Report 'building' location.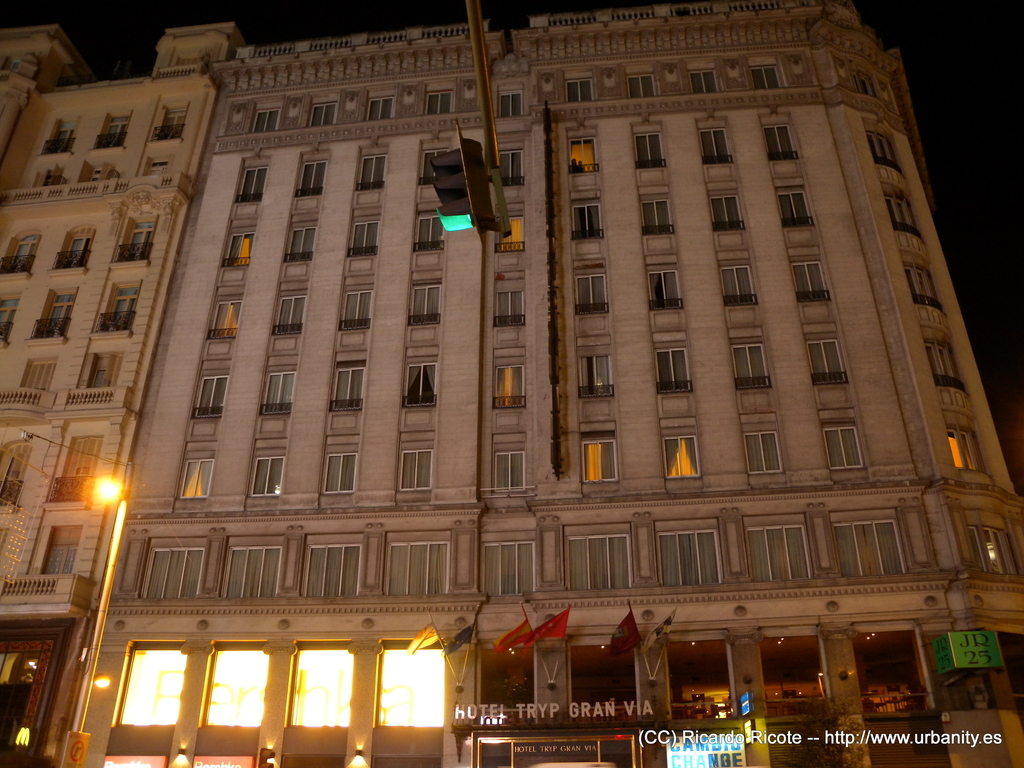
Report: bbox=[76, 0, 1023, 767].
